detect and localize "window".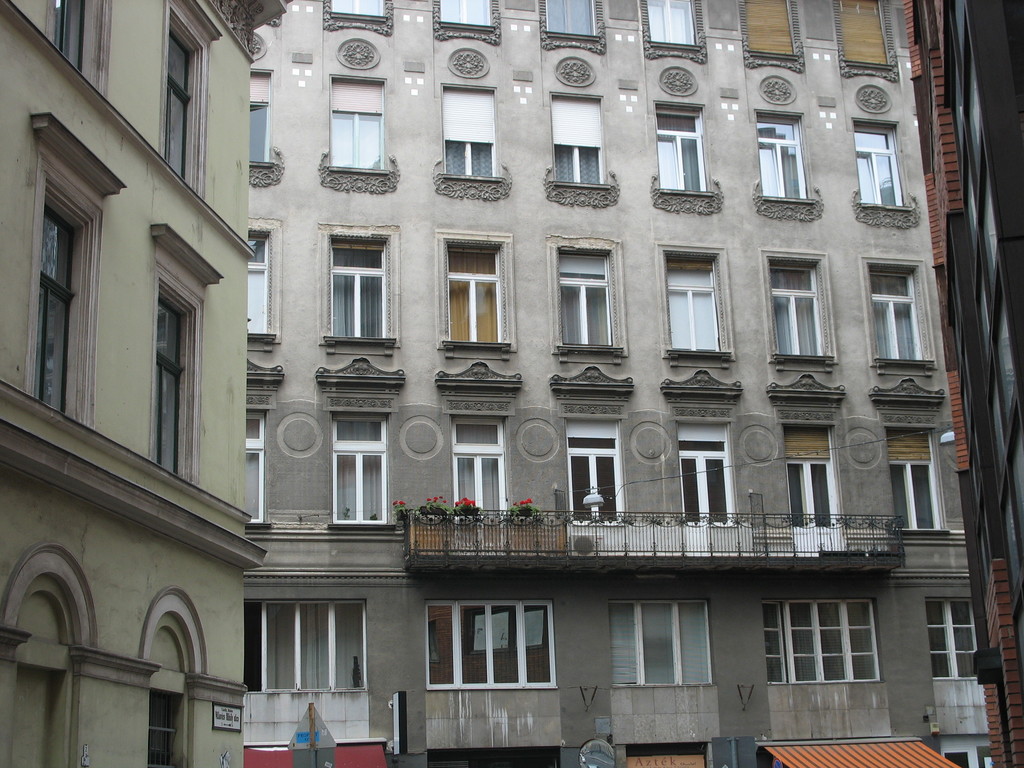
Localized at box=[639, 0, 701, 53].
